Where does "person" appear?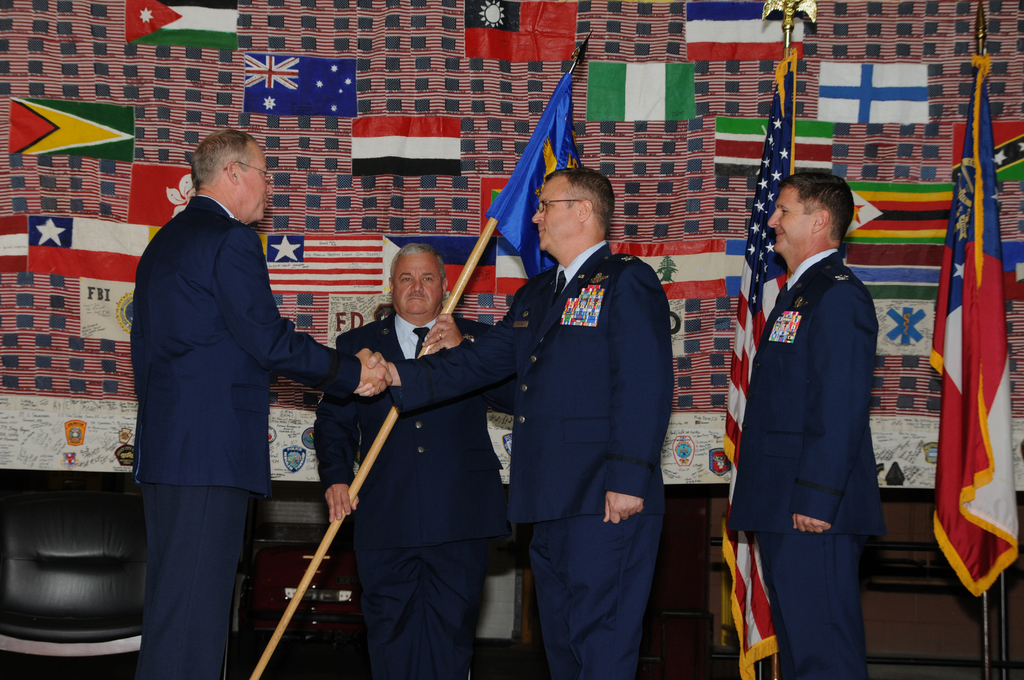
Appears at <box>354,161,681,678</box>.
